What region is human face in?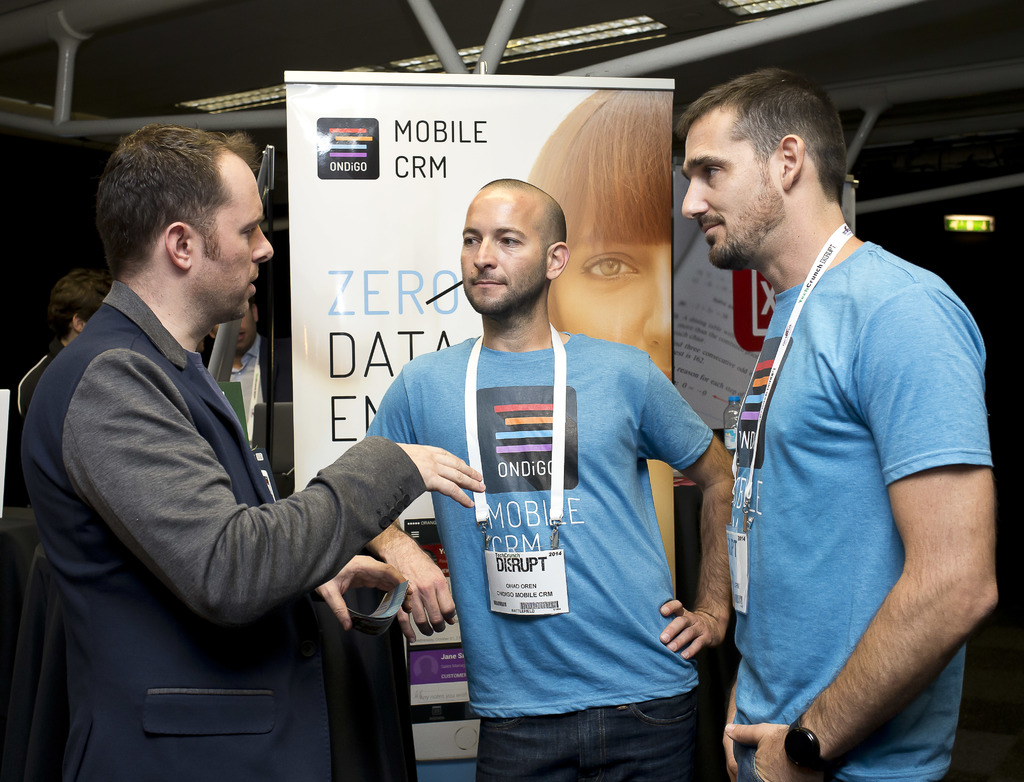
(left=463, top=180, right=543, bottom=308).
